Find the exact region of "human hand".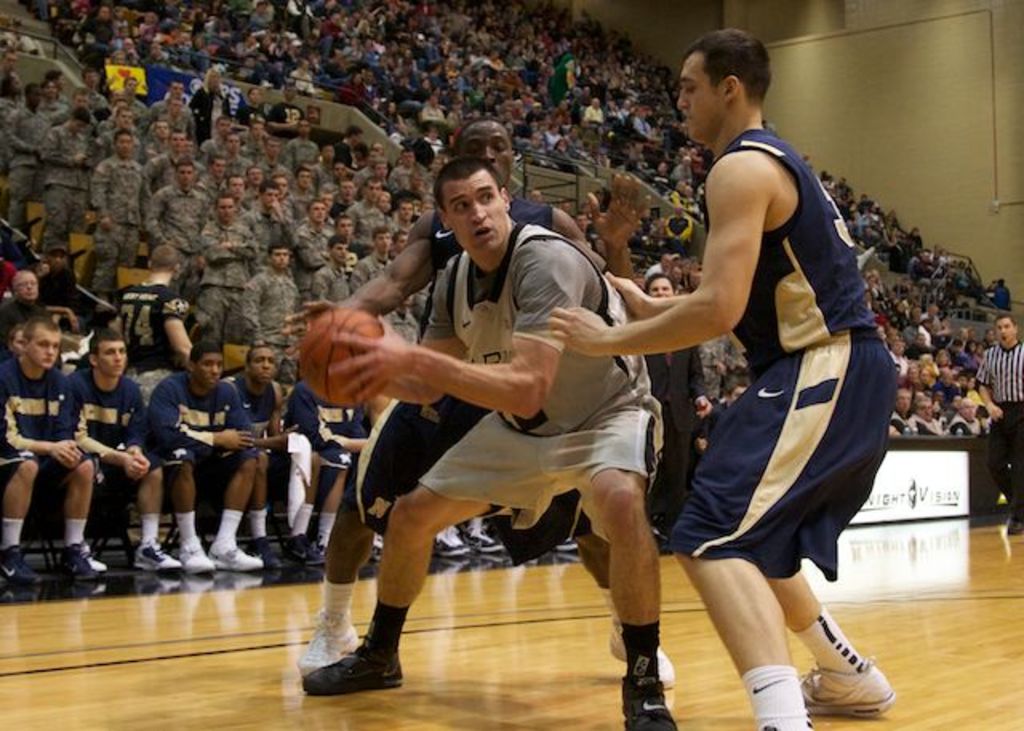
Exact region: box=[69, 310, 82, 336].
